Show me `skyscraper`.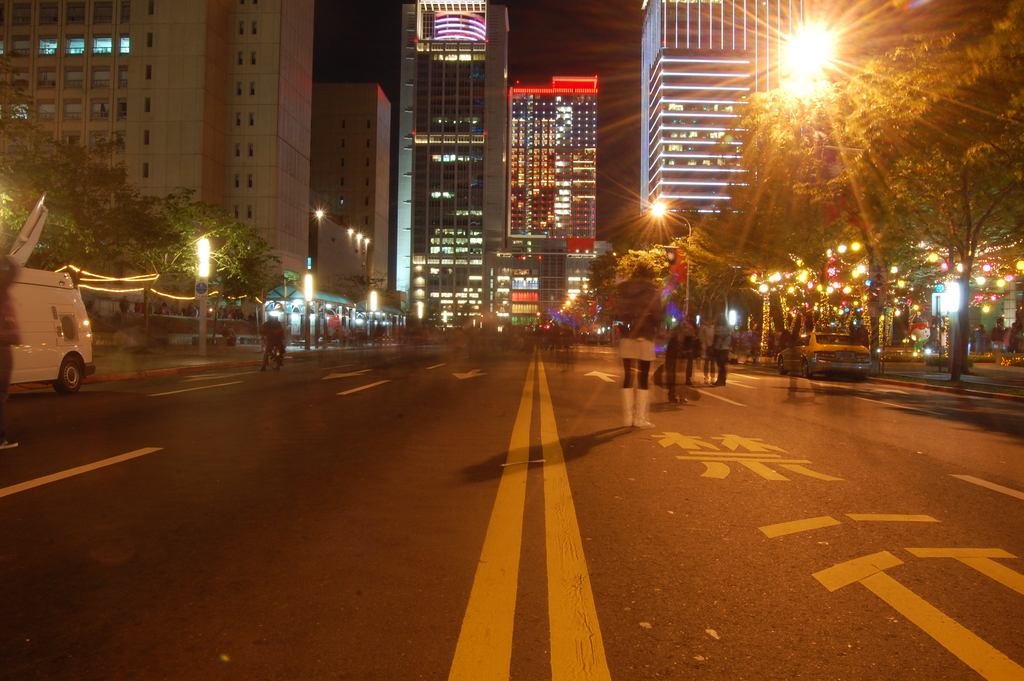
`skyscraper` is here: select_region(640, 0, 824, 213).
